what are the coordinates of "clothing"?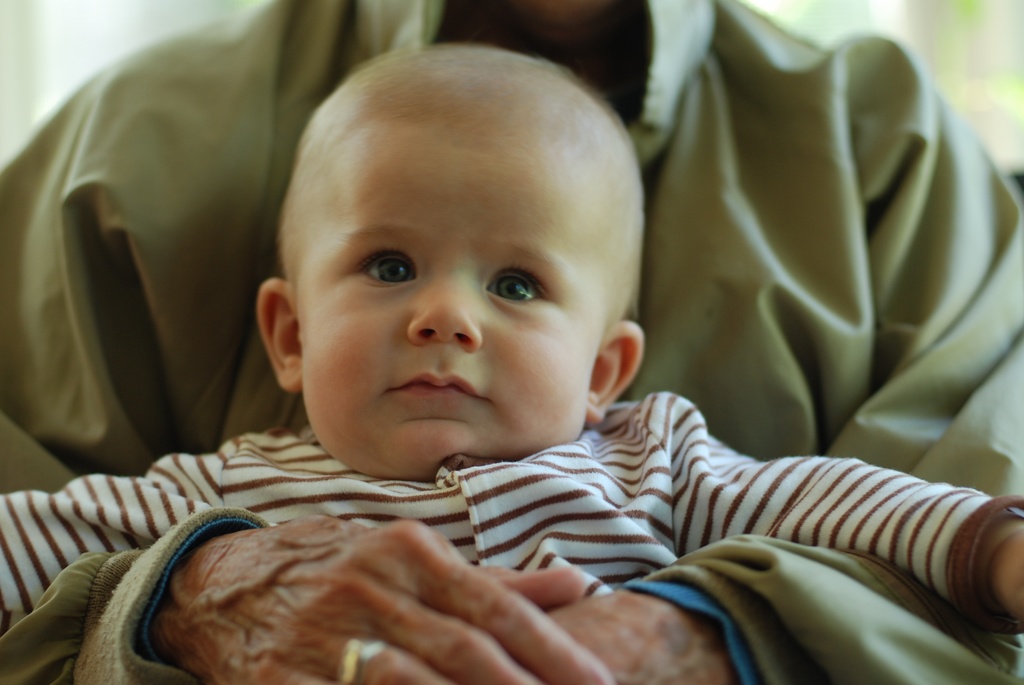
(left=0, top=390, right=1023, bottom=599).
